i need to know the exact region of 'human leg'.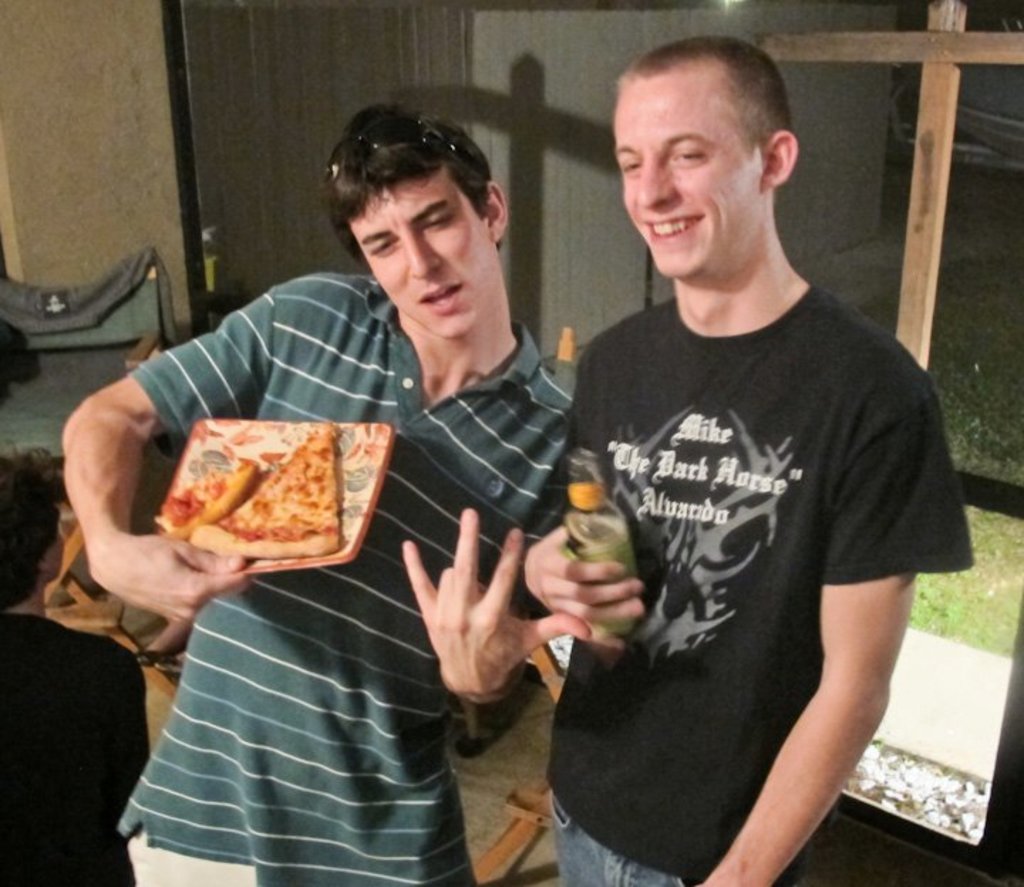
Region: (left=128, top=826, right=256, bottom=886).
